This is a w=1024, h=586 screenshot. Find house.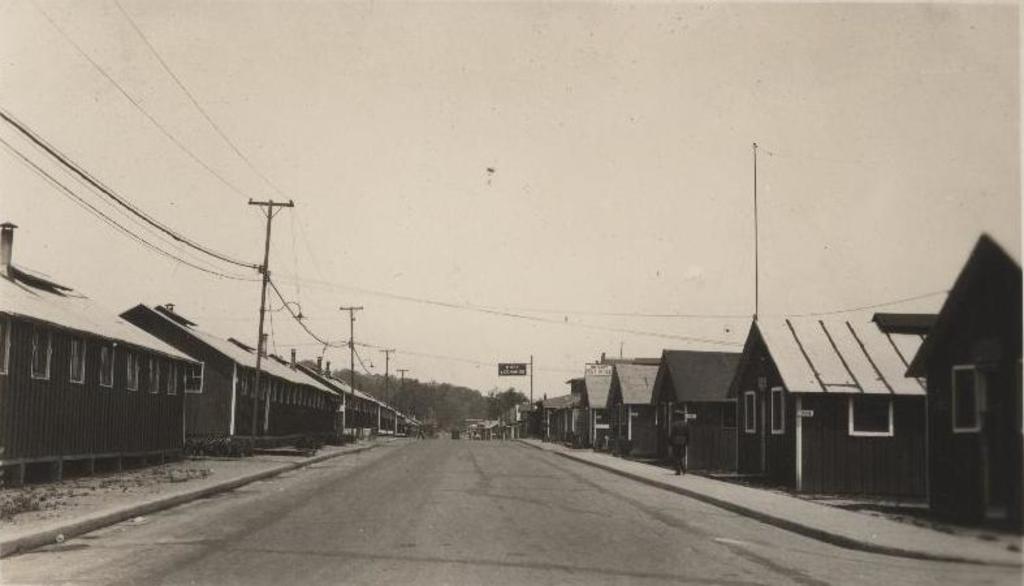
Bounding box: detection(380, 380, 401, 436).
